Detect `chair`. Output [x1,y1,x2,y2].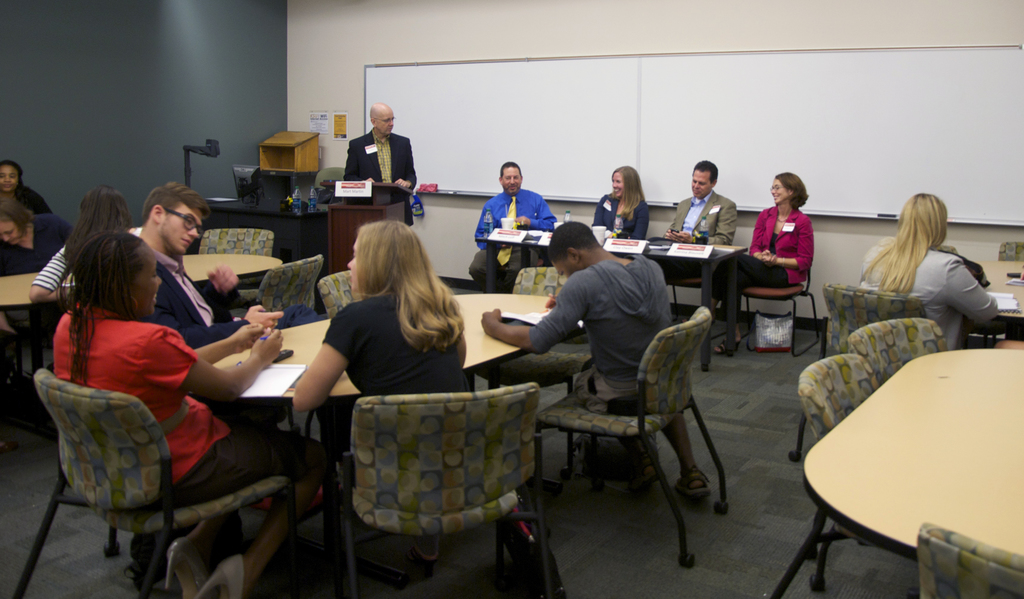
[819,283,929,354].
